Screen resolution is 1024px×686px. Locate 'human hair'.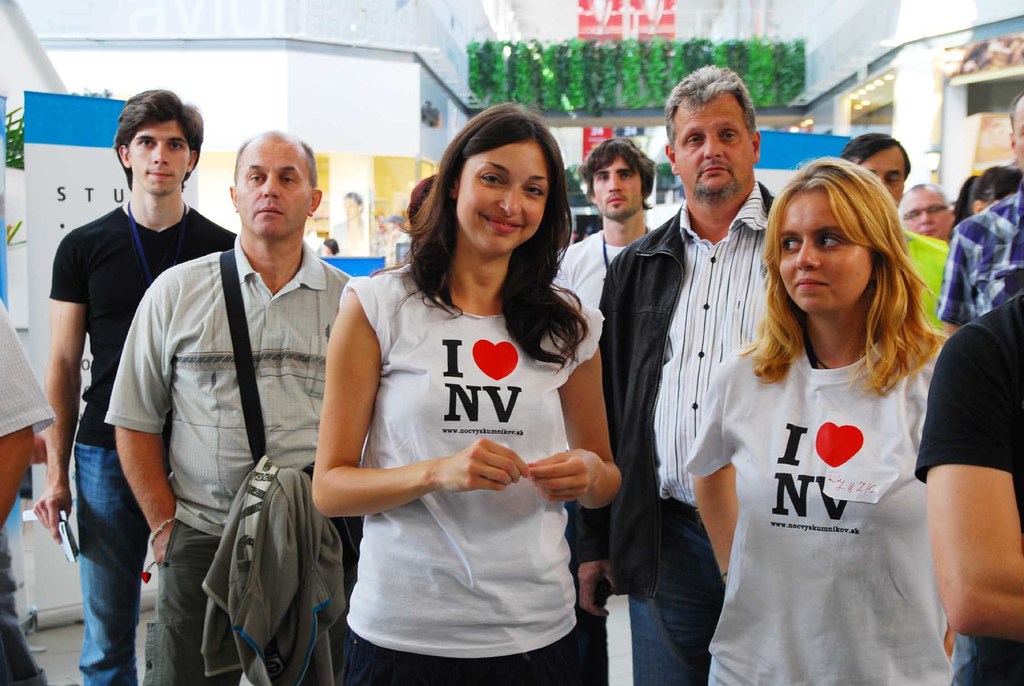
[left=572, top=135, right=657, bottom=211].
